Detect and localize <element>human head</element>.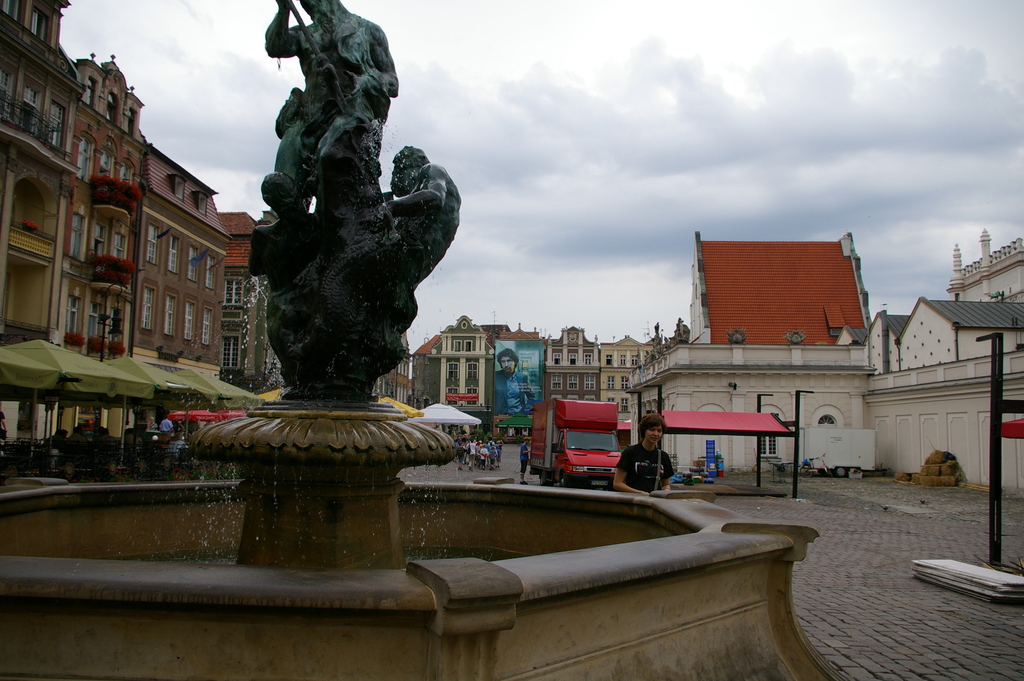
Localized at 639/413/663/439.
